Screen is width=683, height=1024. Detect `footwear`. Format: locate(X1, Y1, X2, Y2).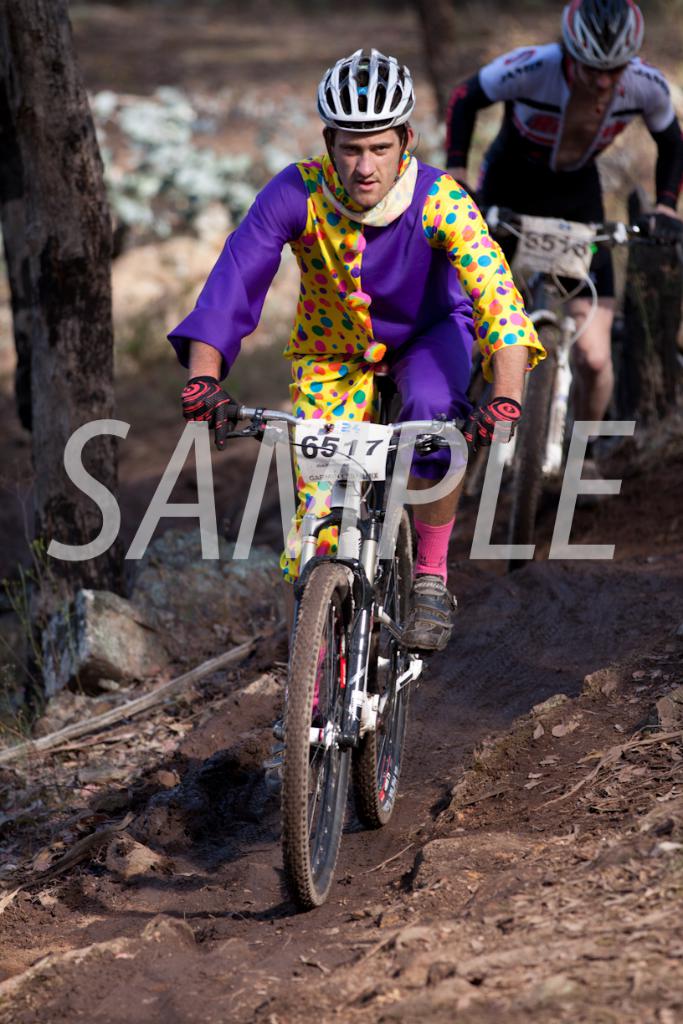
locate(410, 557, 461, 674).
